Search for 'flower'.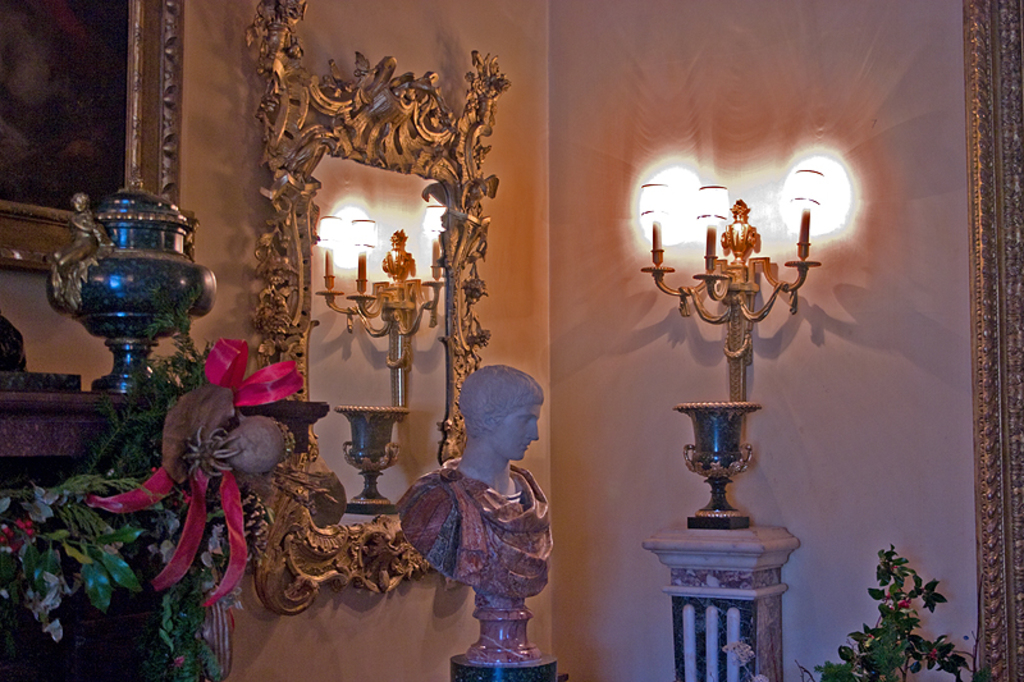
Found at Rect(14, 512, 37, 534).
